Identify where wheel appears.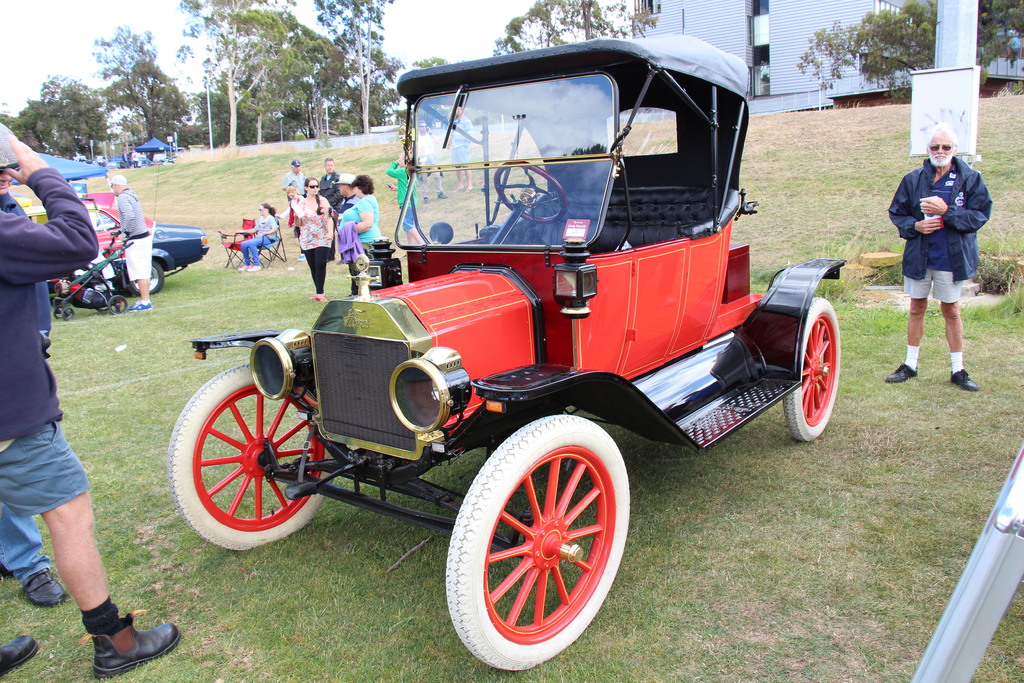
Appears at bbox=(776, 297, 842, 444).
